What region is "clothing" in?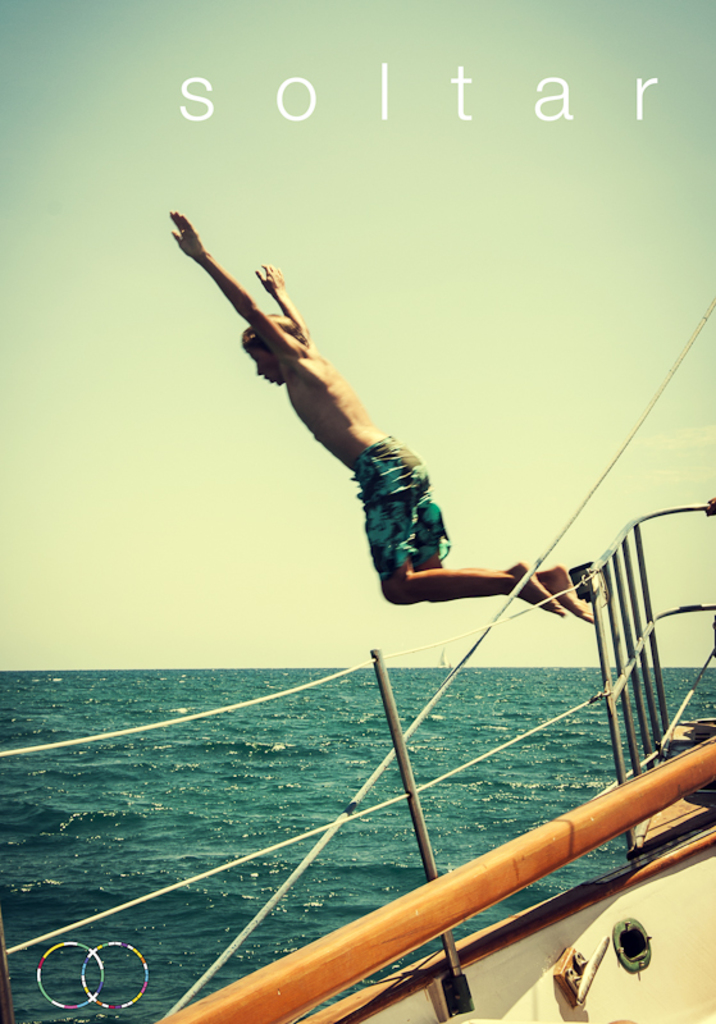
<region>348, 431, 447, 579</region>.
